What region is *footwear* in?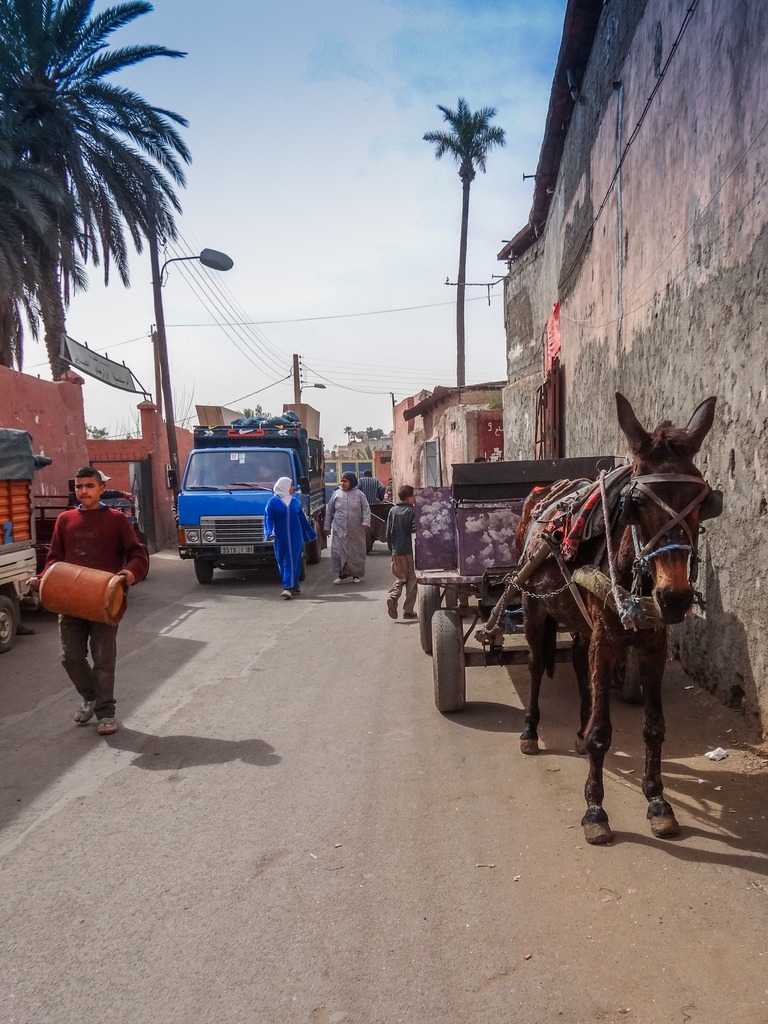
<bbox>407, 610, 415, 617</bbox>.
